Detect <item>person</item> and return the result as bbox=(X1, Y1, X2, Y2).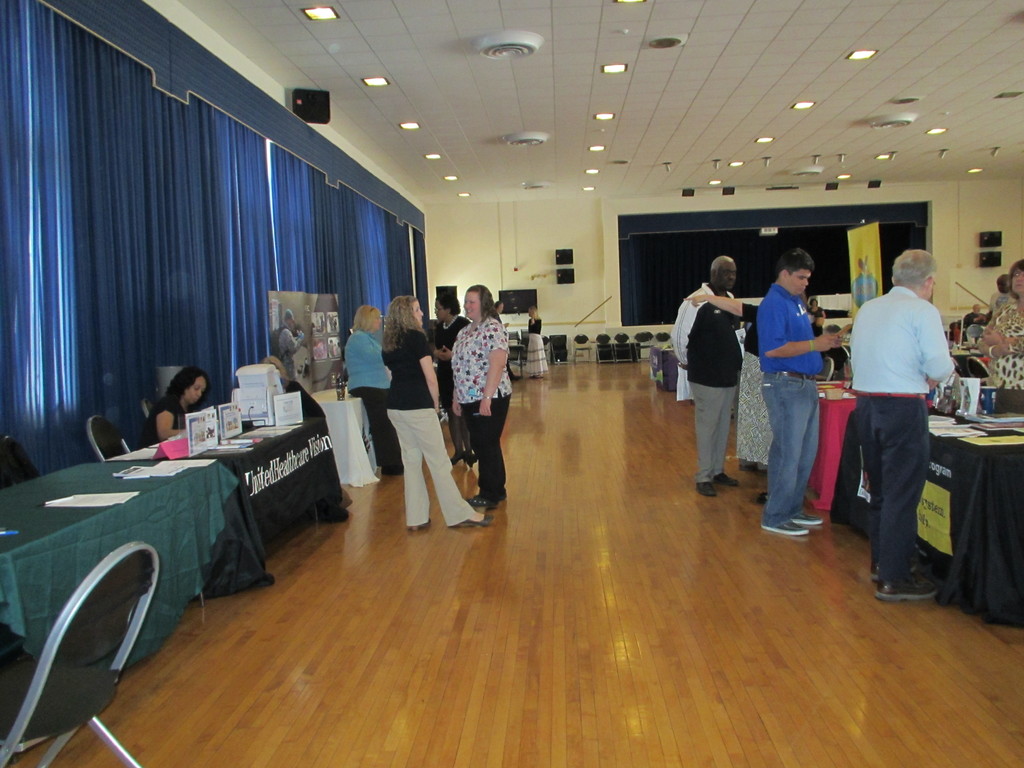
bbox=(689, 244, 769, 505).
